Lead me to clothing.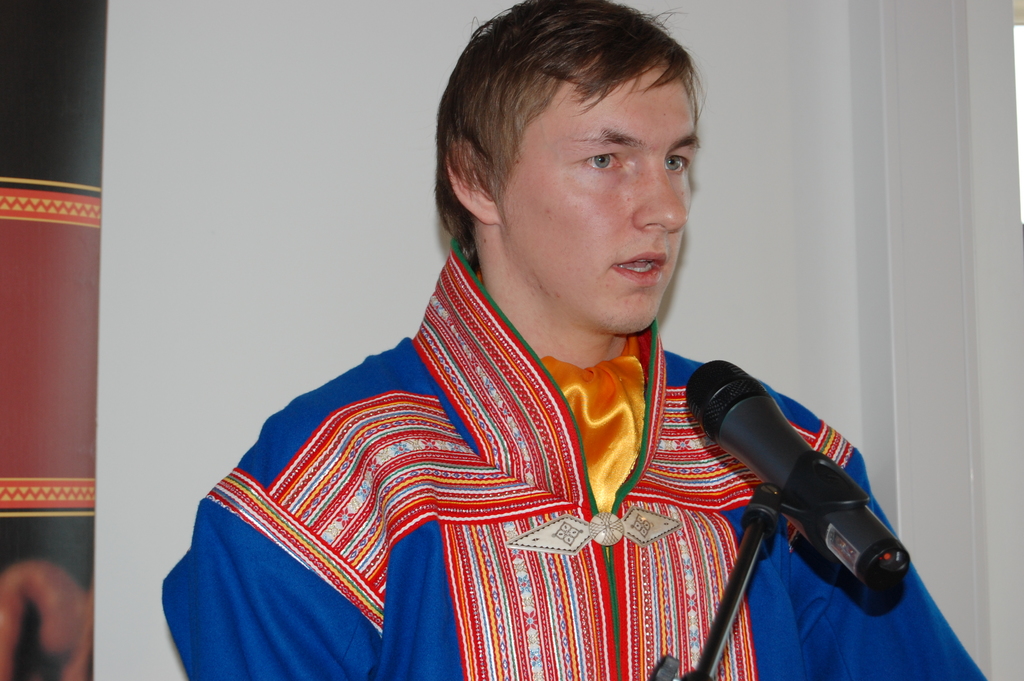
Lead to (x1=184, y1=212, x2=849, y2=674).
